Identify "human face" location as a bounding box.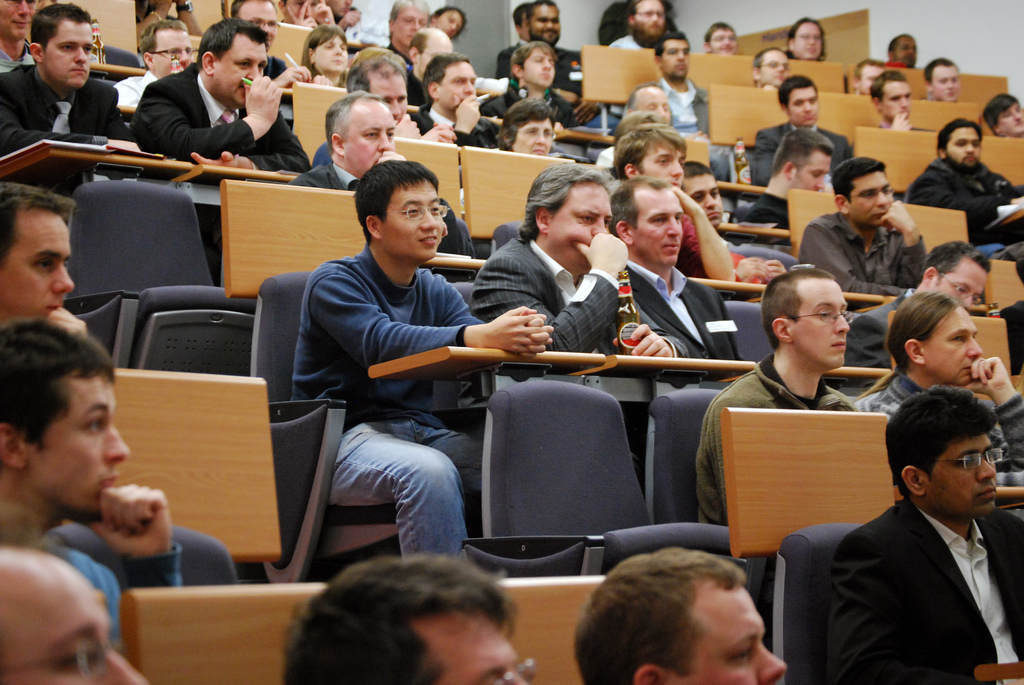
(left=525, top=48, right=552, bottom=79).
